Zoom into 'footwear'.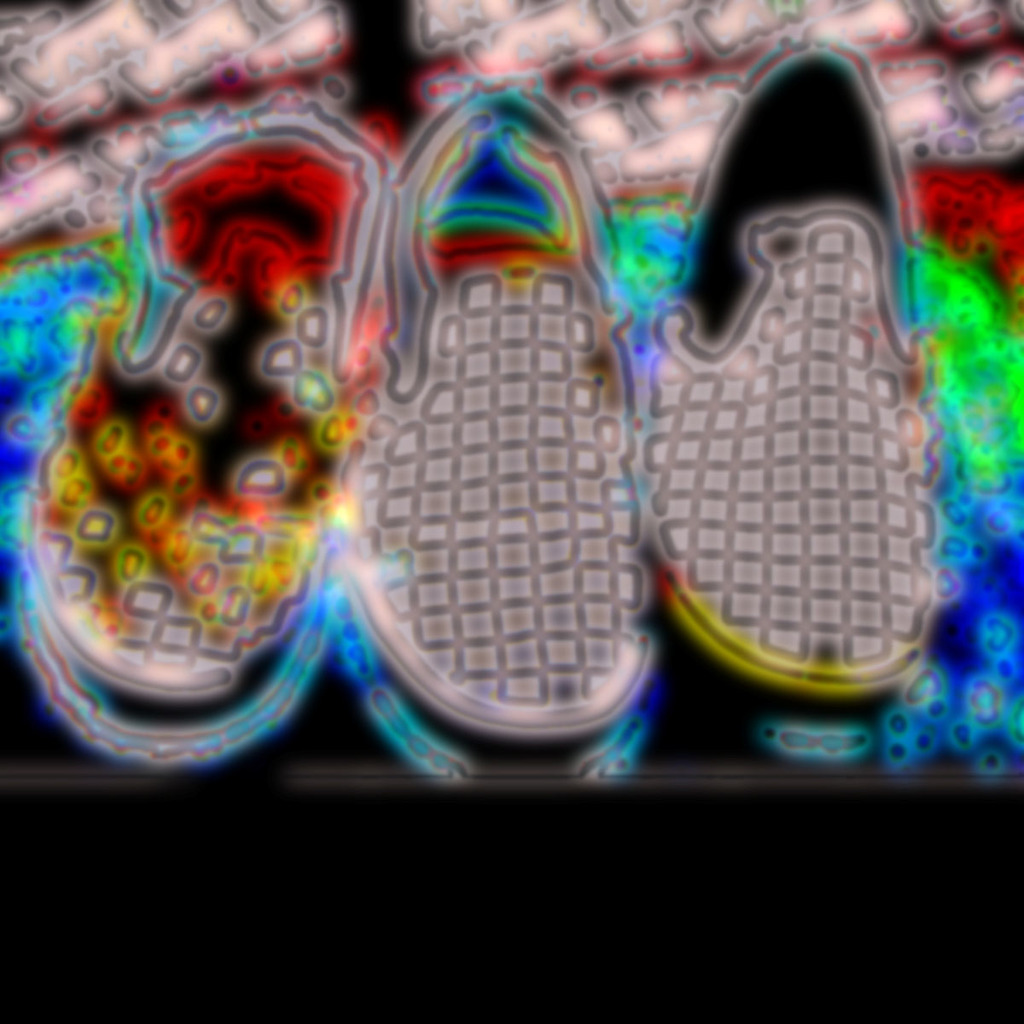
Zoom target: pyautogui.locateOnScreen(636, 38, 965, 697).
